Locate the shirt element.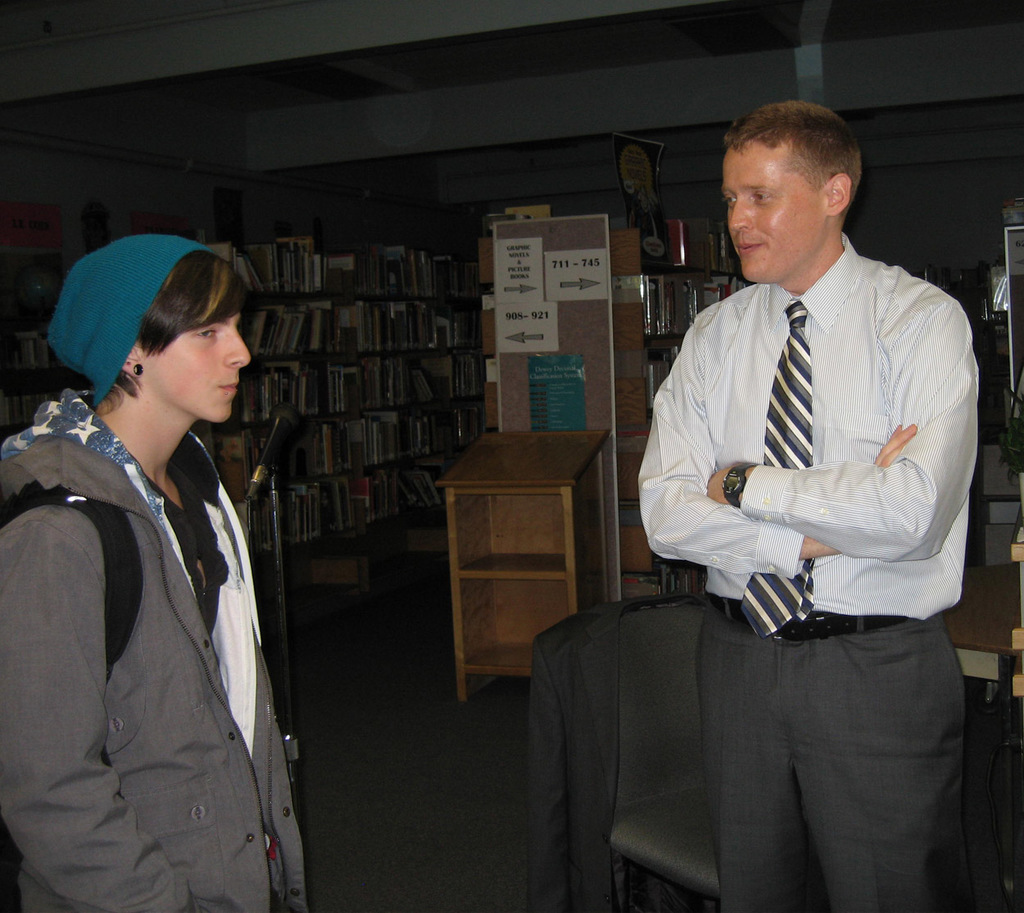
Element bbox: bbox=(635, 233, 984, 626).
